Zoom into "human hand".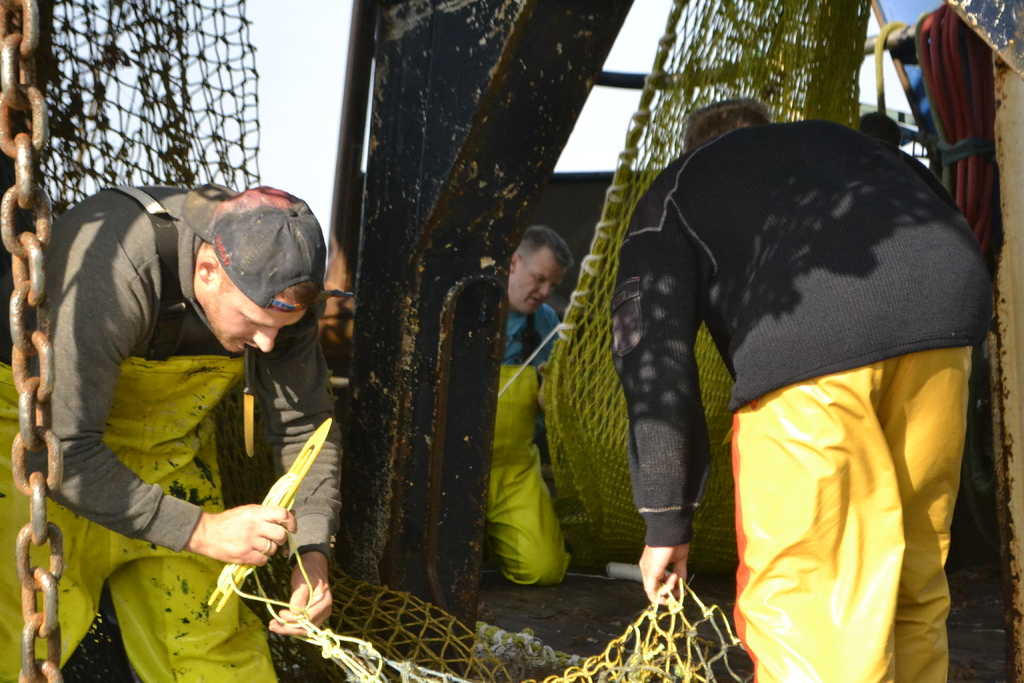
Zoom target: 536, 363, 556, 381.
